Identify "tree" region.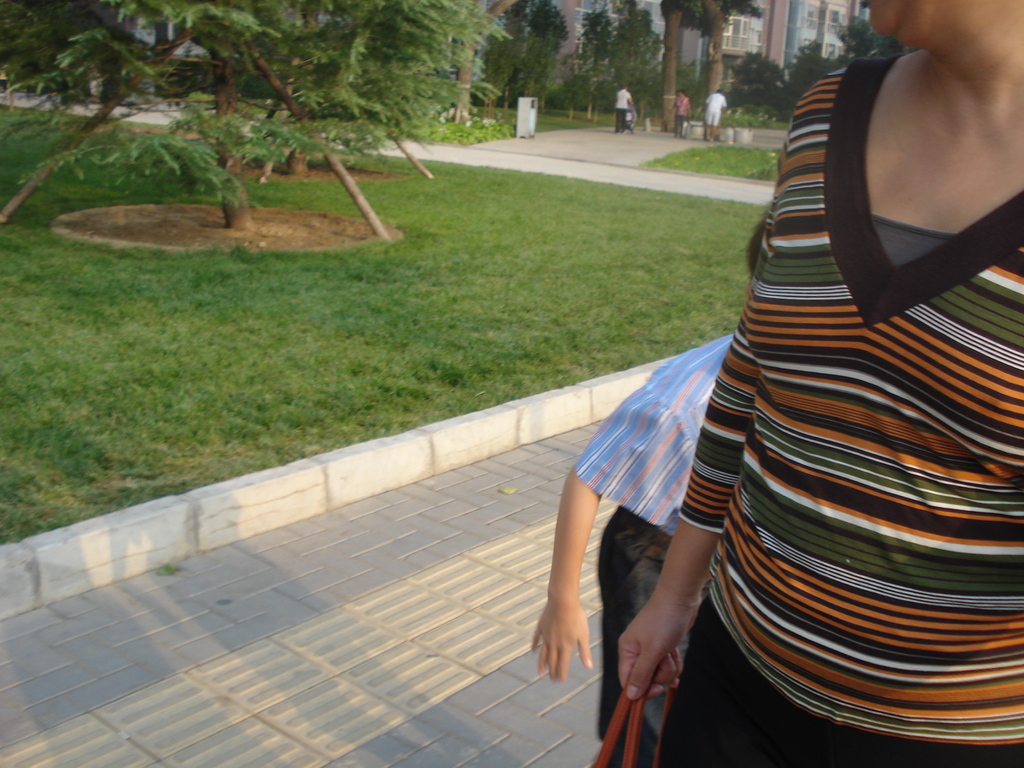
Region: <bbox>557, 0, 674, 120</bbox>.
